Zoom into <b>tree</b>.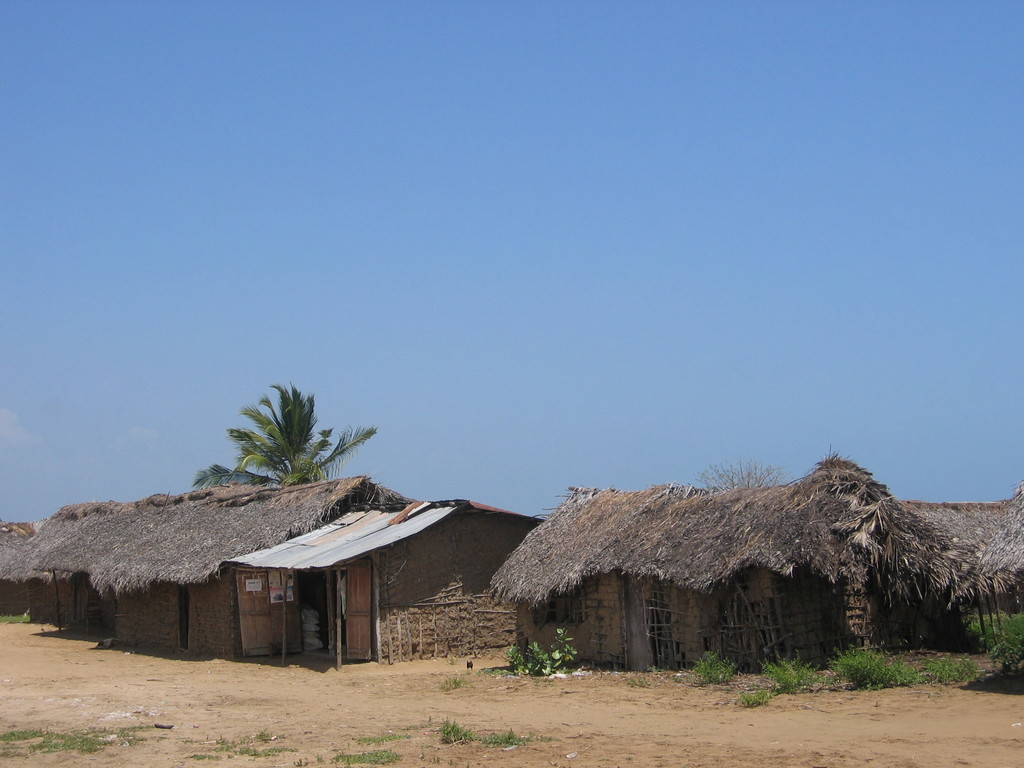
Zoom target: rect(703, 657, 733, 679).
